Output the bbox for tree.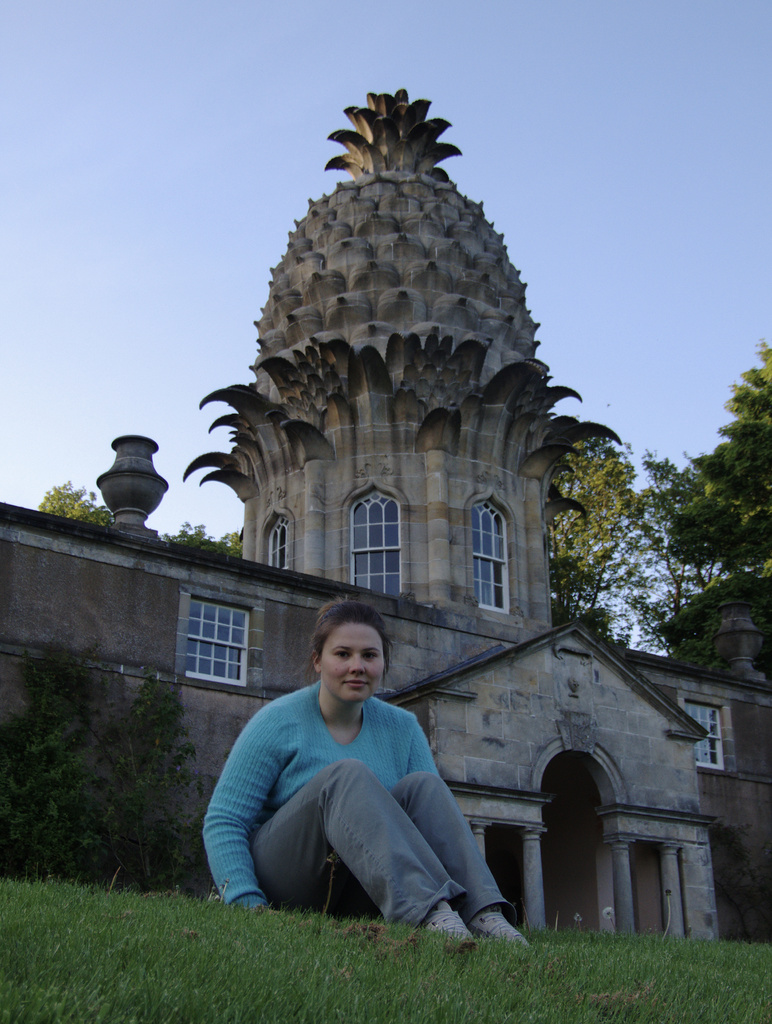
bbox(158, 520, 249, 557).
